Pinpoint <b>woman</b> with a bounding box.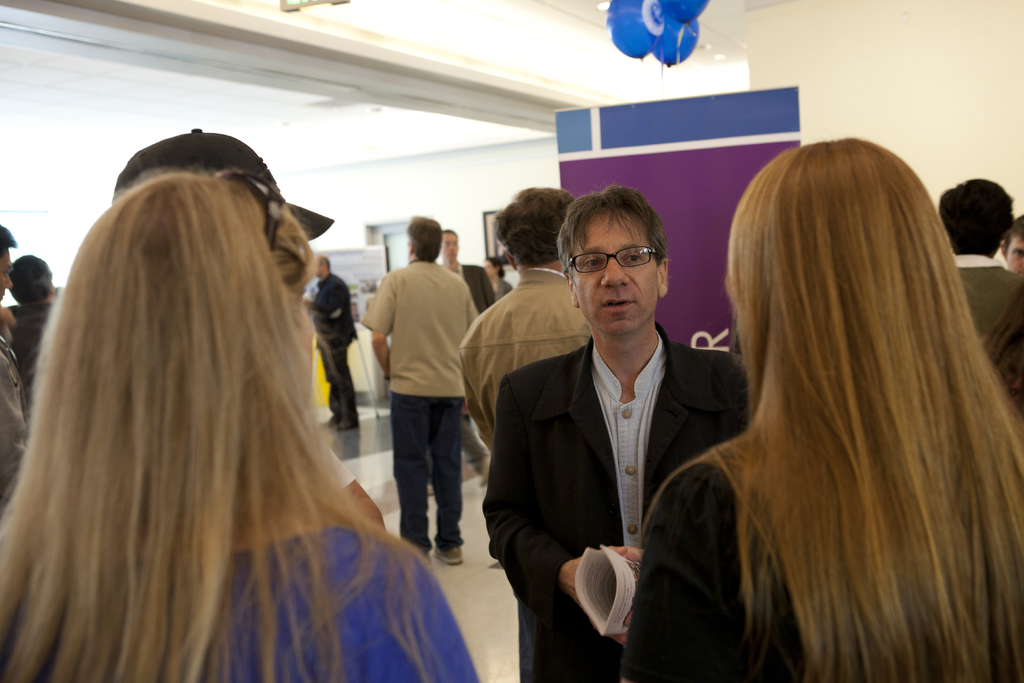
<bbox>12, 118, 472, 675</bbox>.
